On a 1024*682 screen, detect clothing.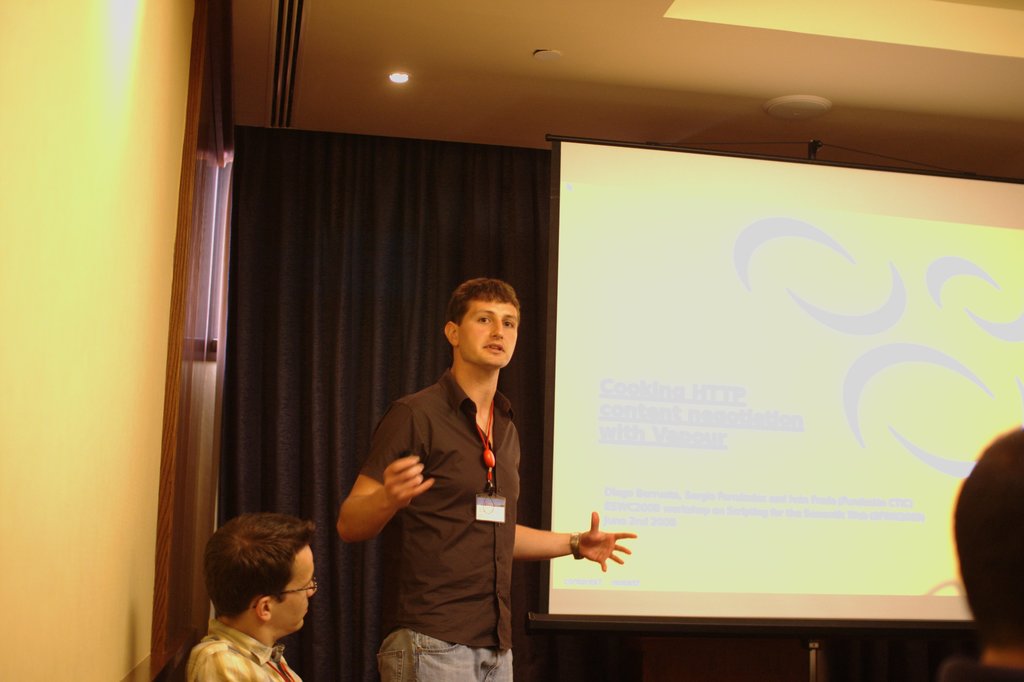
[346, 329, 576, 663].
